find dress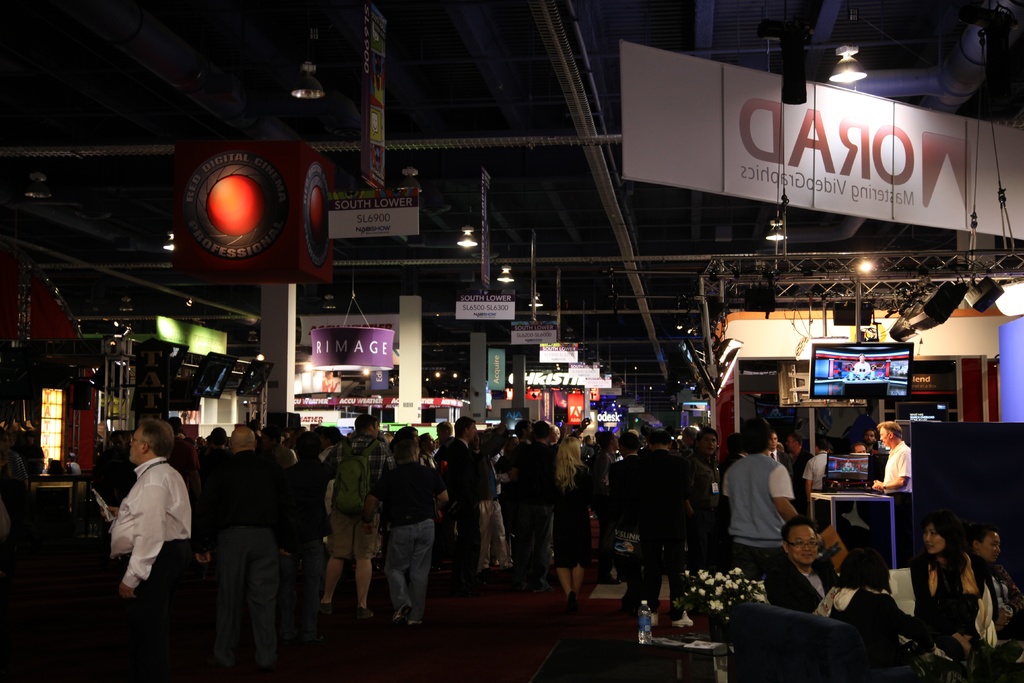
<bbox>910, 551, 998, 662</bbox>
